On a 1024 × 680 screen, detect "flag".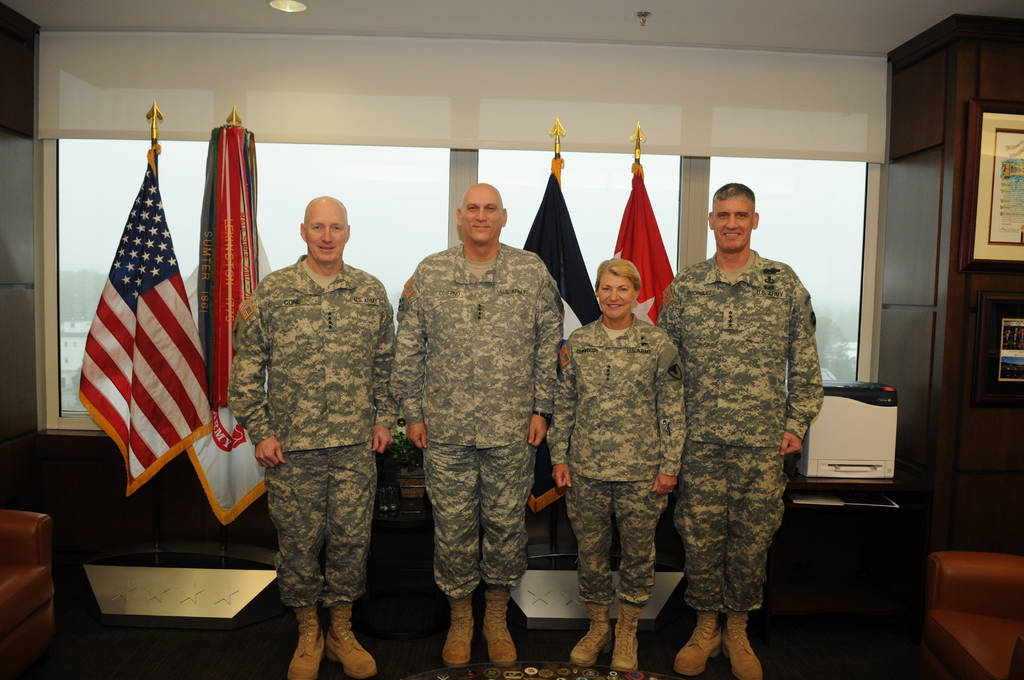
l=609, t=164, r=677, b=339.
